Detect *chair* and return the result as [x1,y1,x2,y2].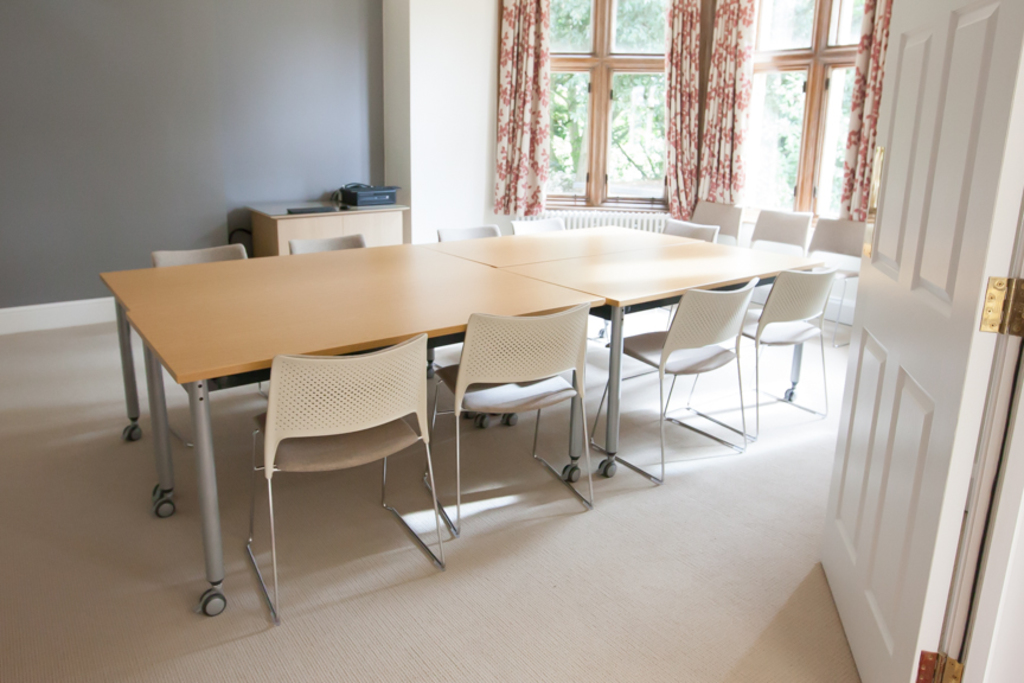
[149,240,273,455].
